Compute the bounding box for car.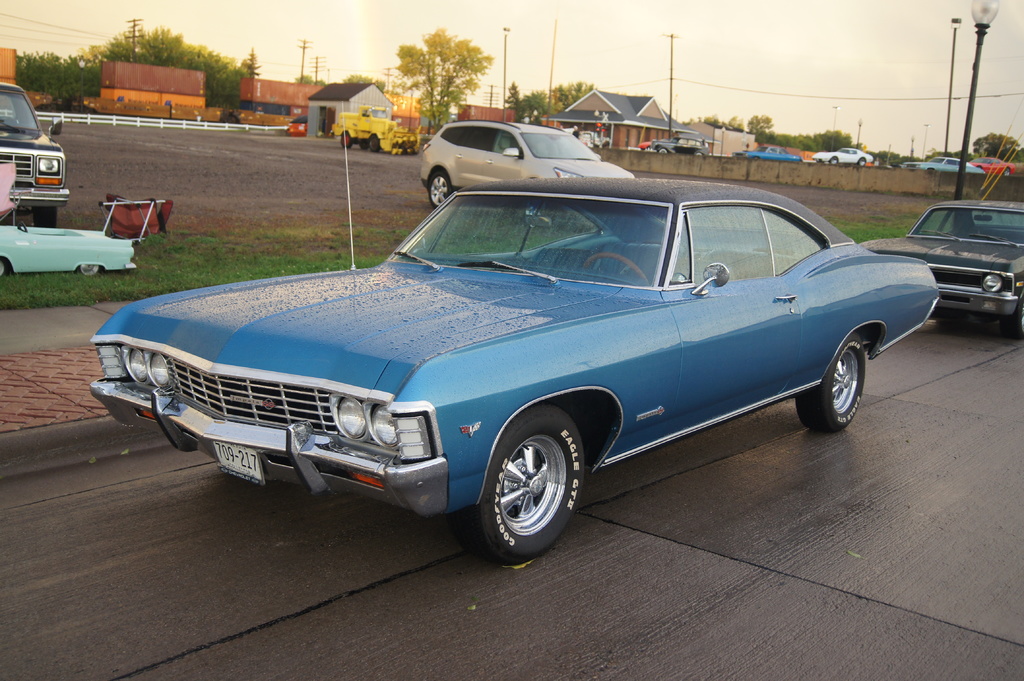
BBox(420, 122, 634, 213).
